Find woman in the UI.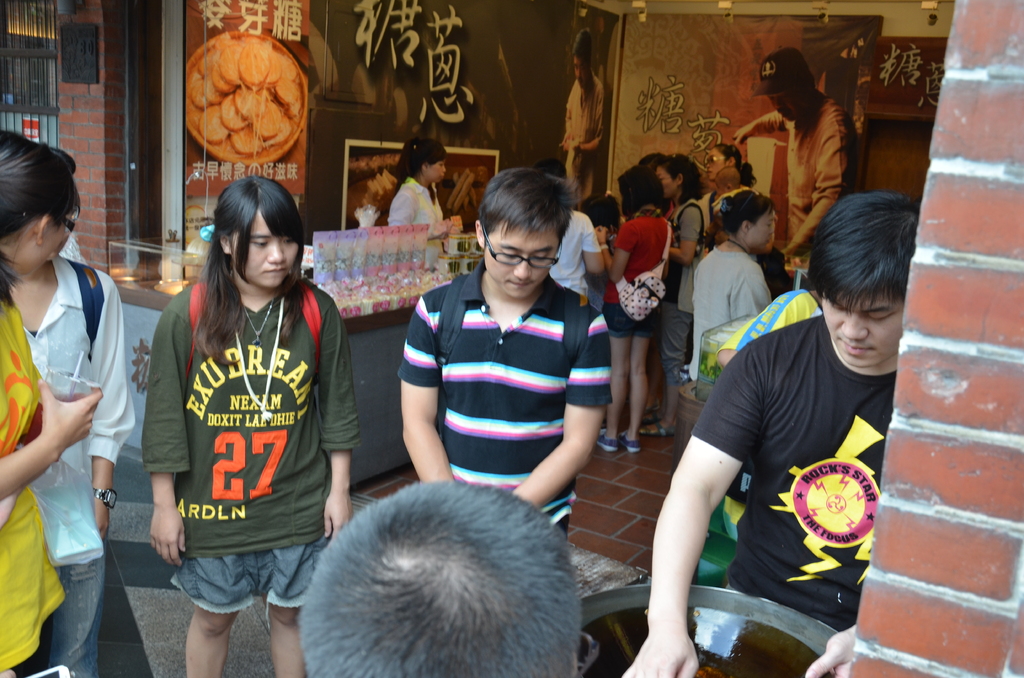
UI element at (687,184,772,385).
